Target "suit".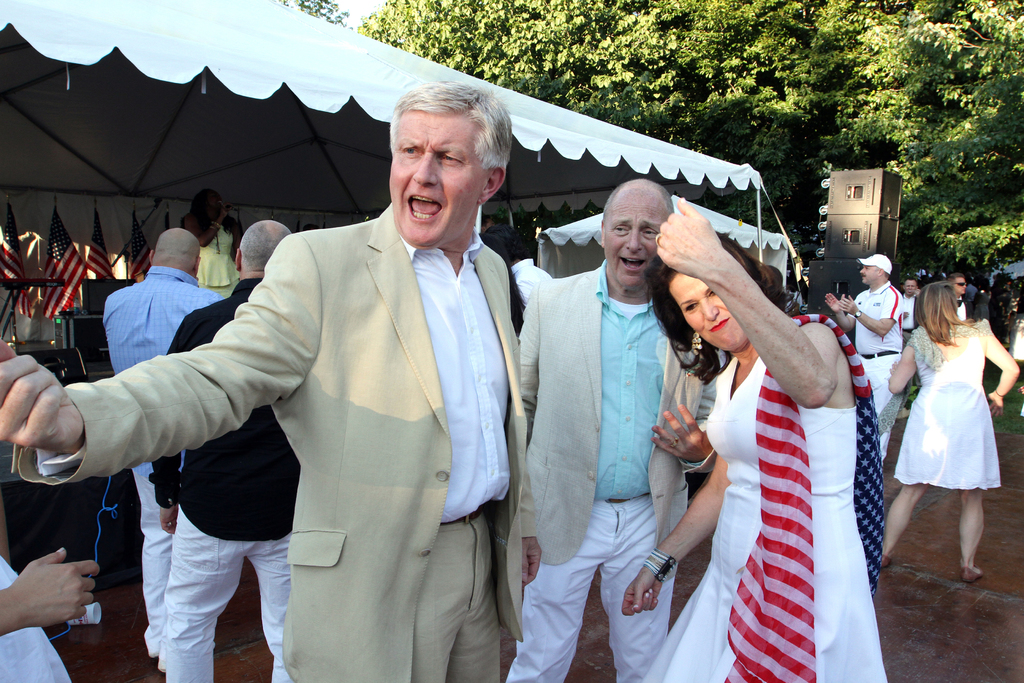
Target region: (left=10, top=201, right=542, bottom=682).
